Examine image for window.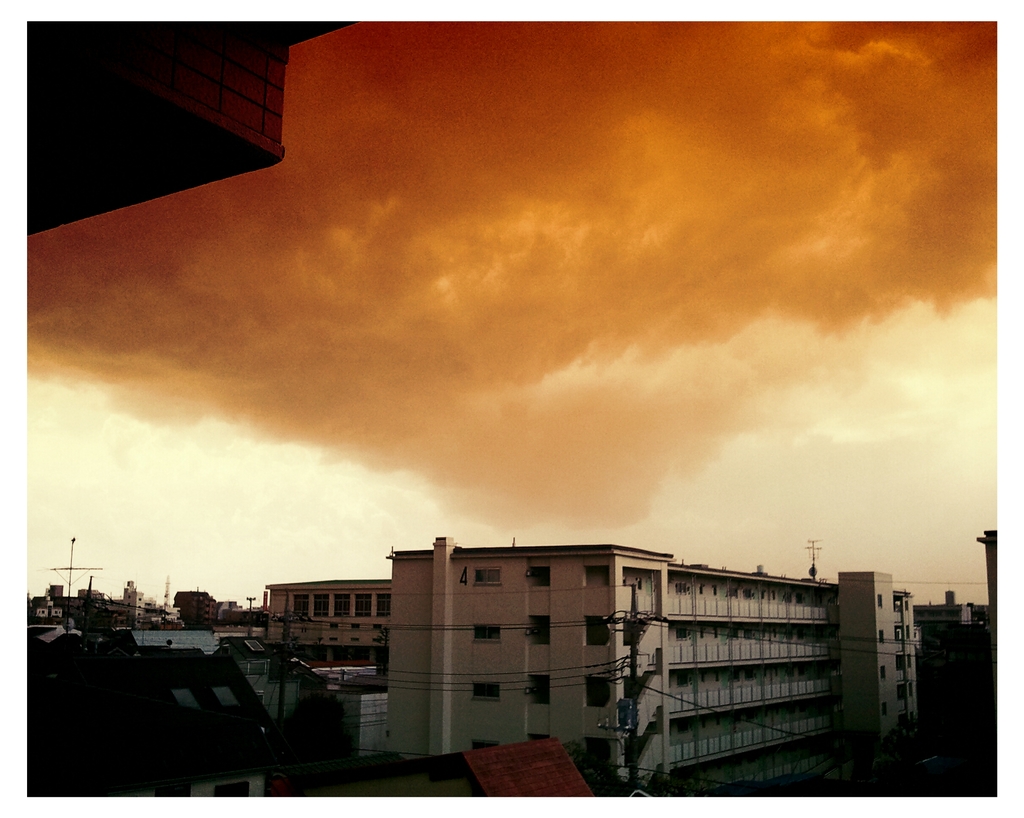
Examination result: left=378, top=594, right=388, bottom=616.
